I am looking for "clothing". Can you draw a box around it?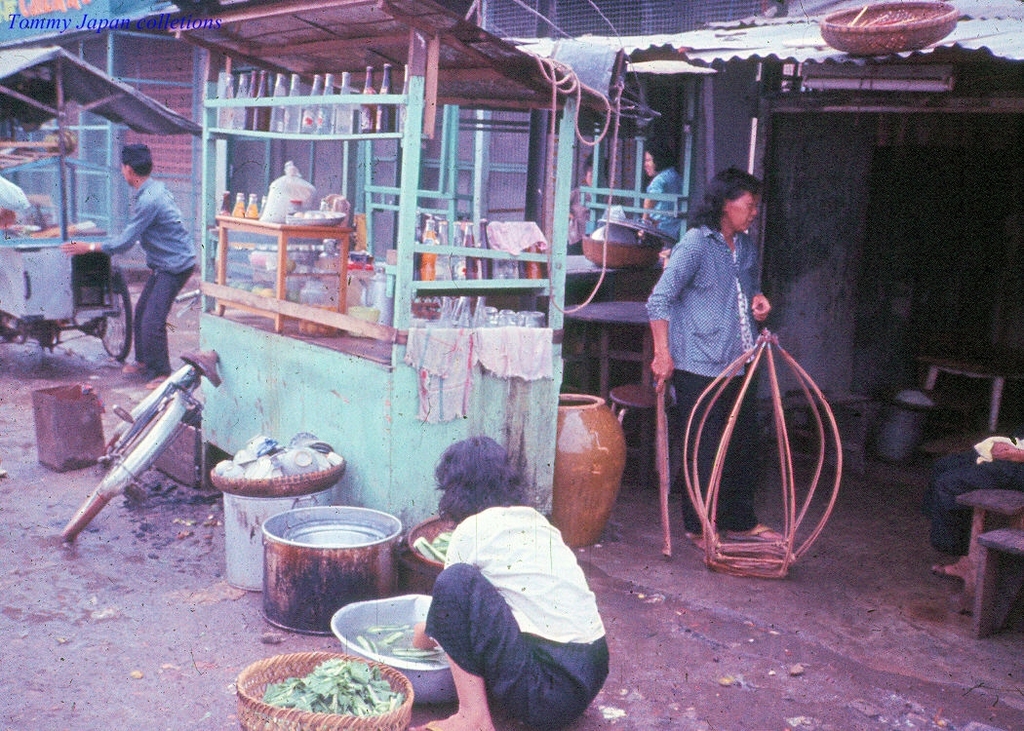
Sure, the bounding box is [left=645, top=218, right=762, bottom=525].
